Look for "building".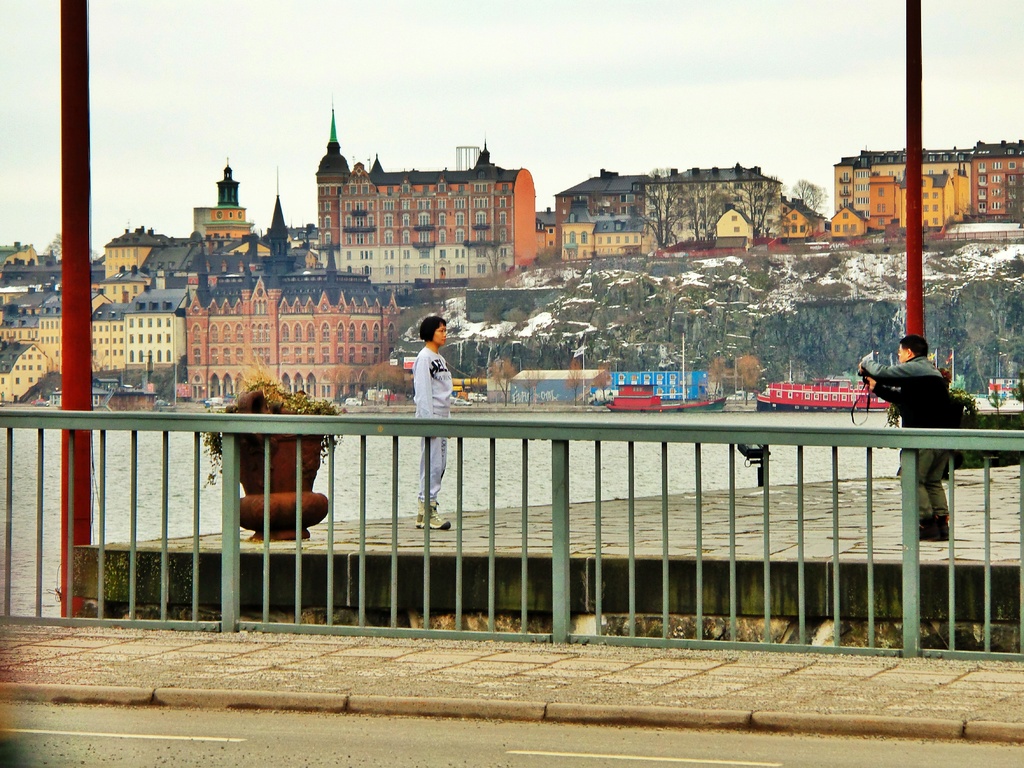
Found: [x1=556, y1=168, x2=785, y2=256].
